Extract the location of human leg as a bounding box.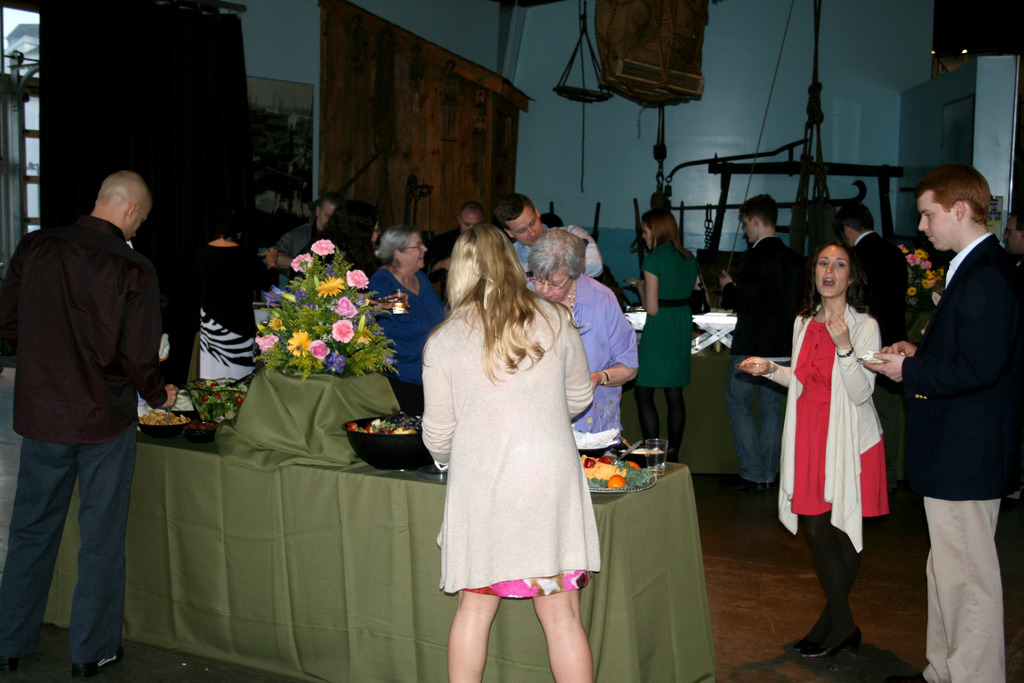
l=534, t=588, r=595, b=682.
